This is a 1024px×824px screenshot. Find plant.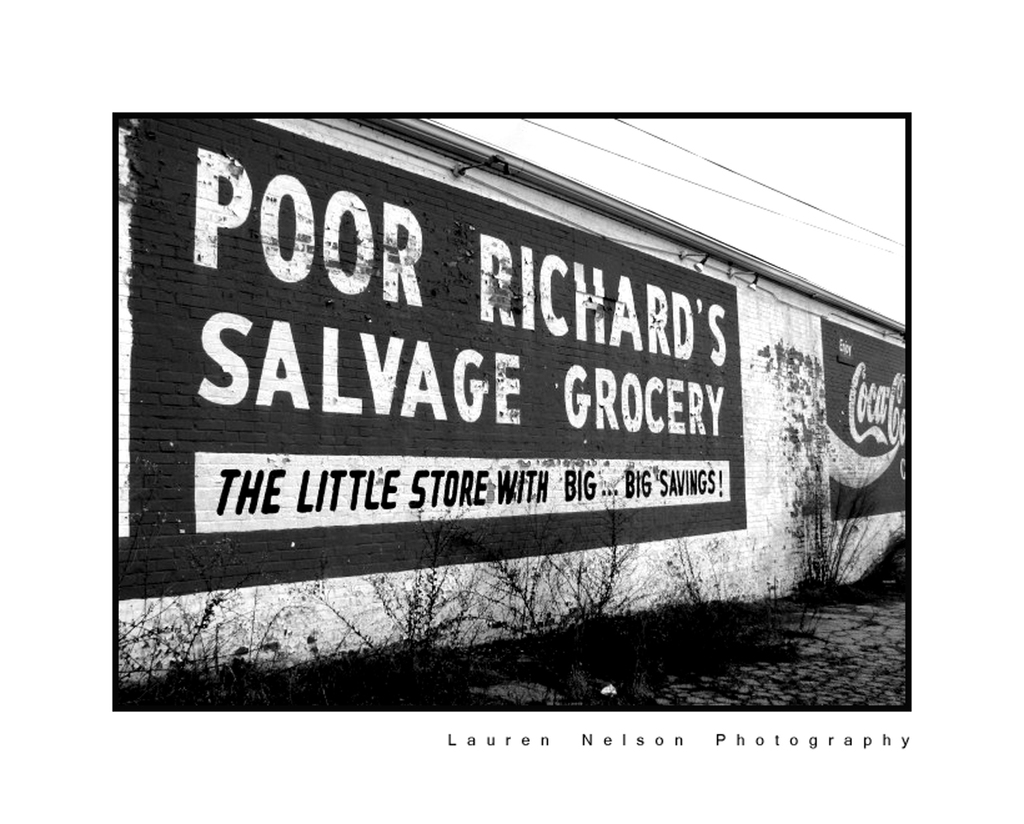
Bounding box: pyautogui.locateOnScreen(237, 575, 435, 711).
